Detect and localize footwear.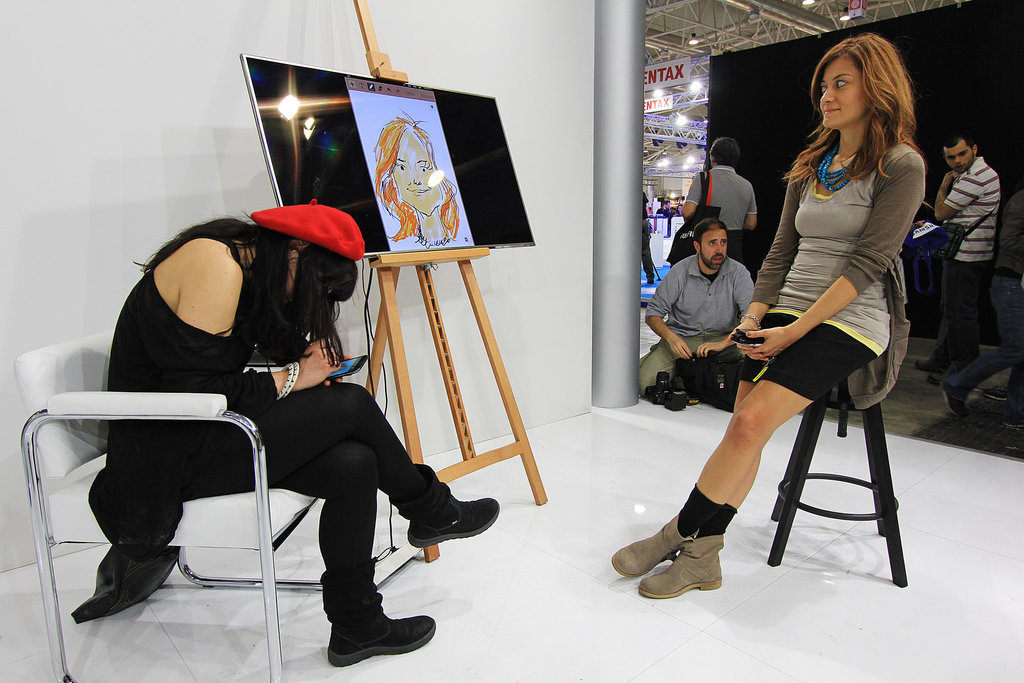
Localized at {"x1": 611, "y1": 512, "x2": 692, "y2": 576}.
